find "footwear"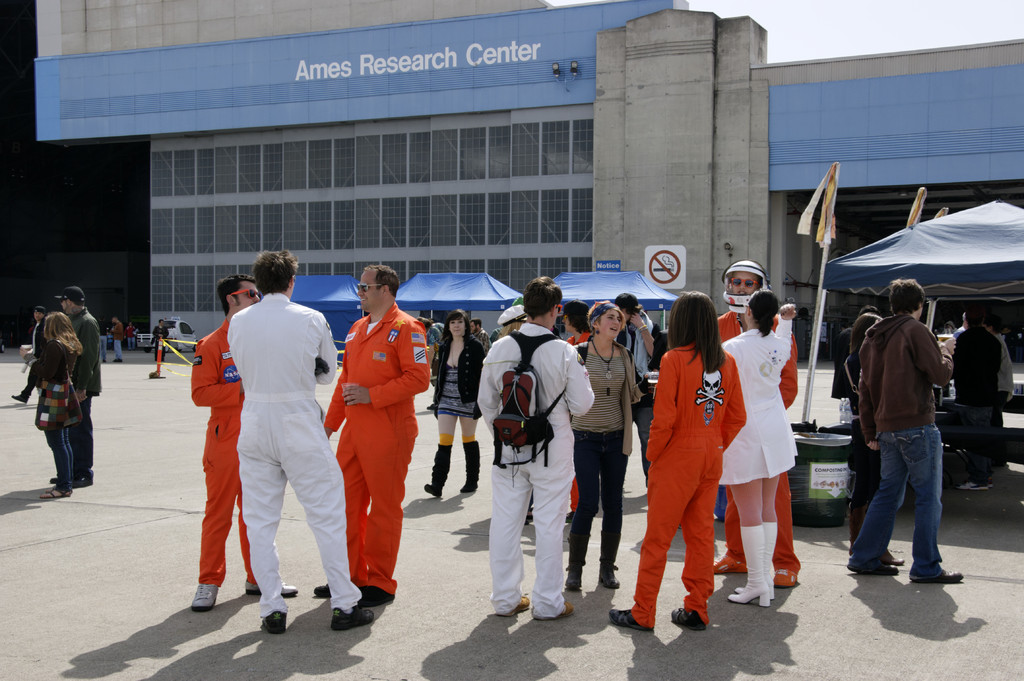
left=910, top=566, right=964, bottom=584
